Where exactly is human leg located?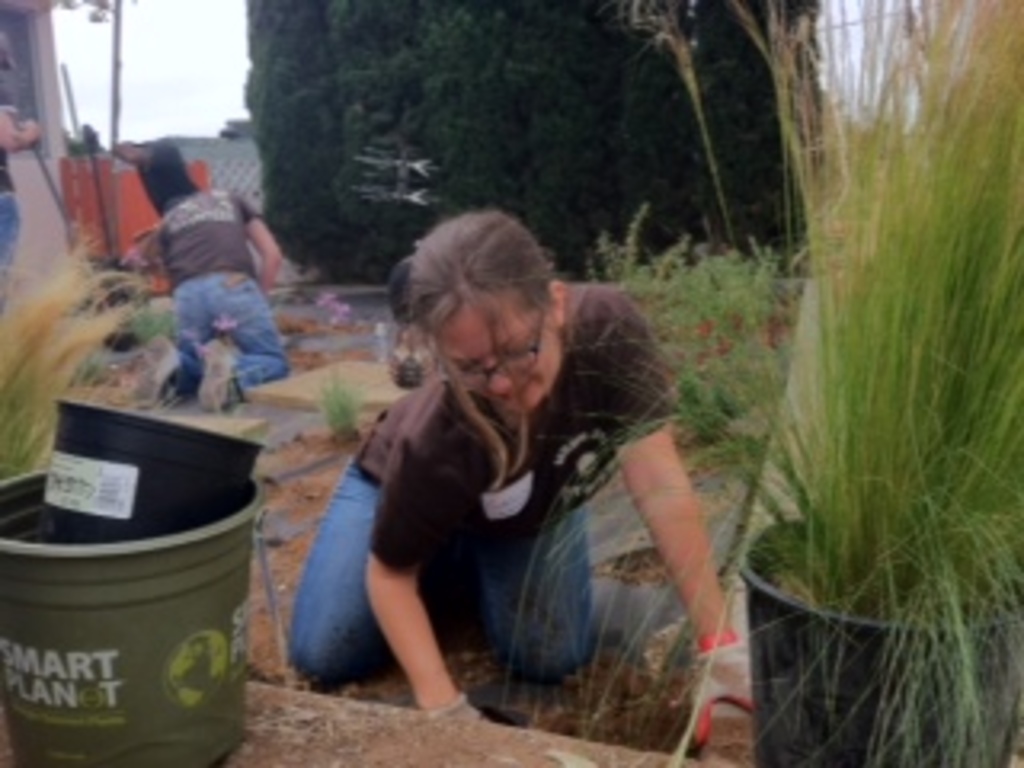
Its bounding box is rect(163, 282, 211, 394).
